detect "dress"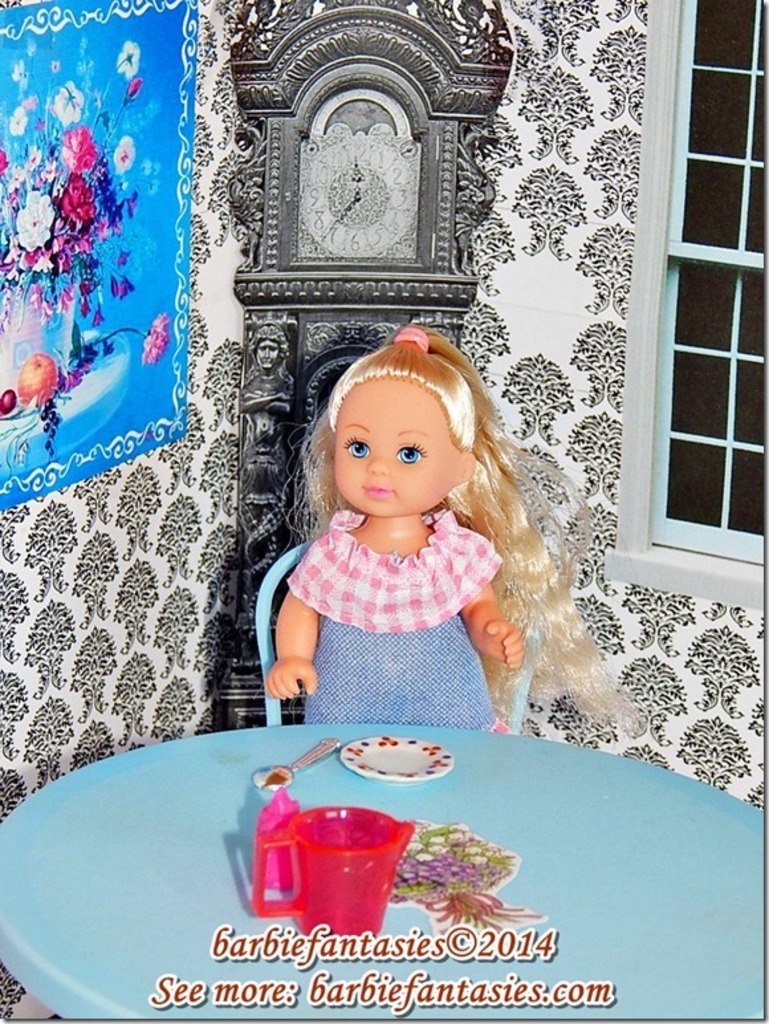
bbox=(273, 505, 501, 728)
